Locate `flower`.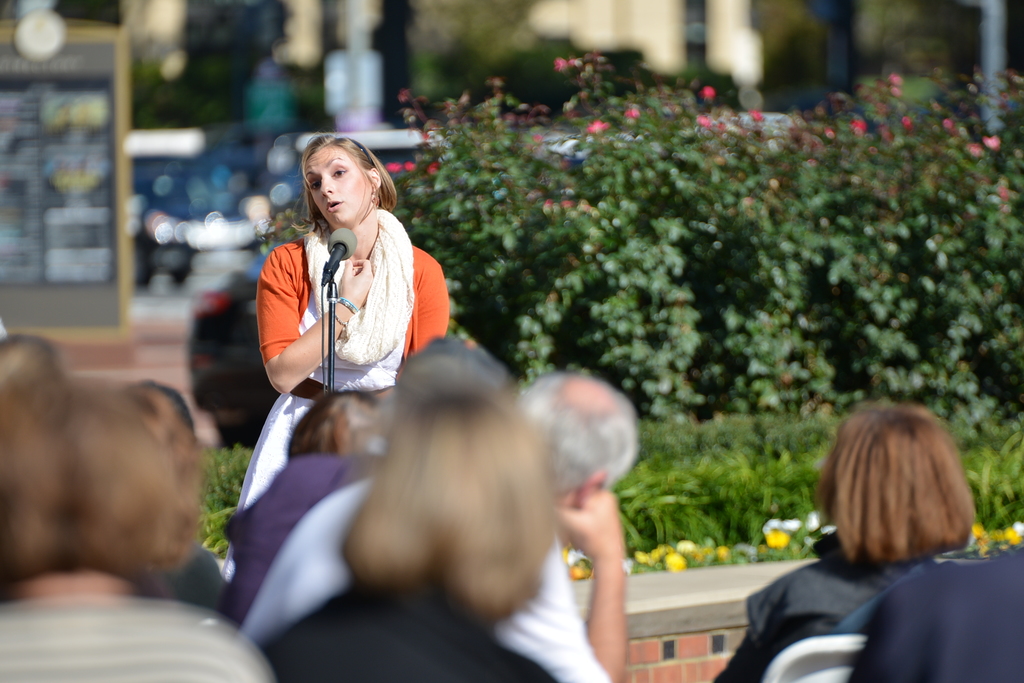
Bounding box: (589, 120, 609, 133).
